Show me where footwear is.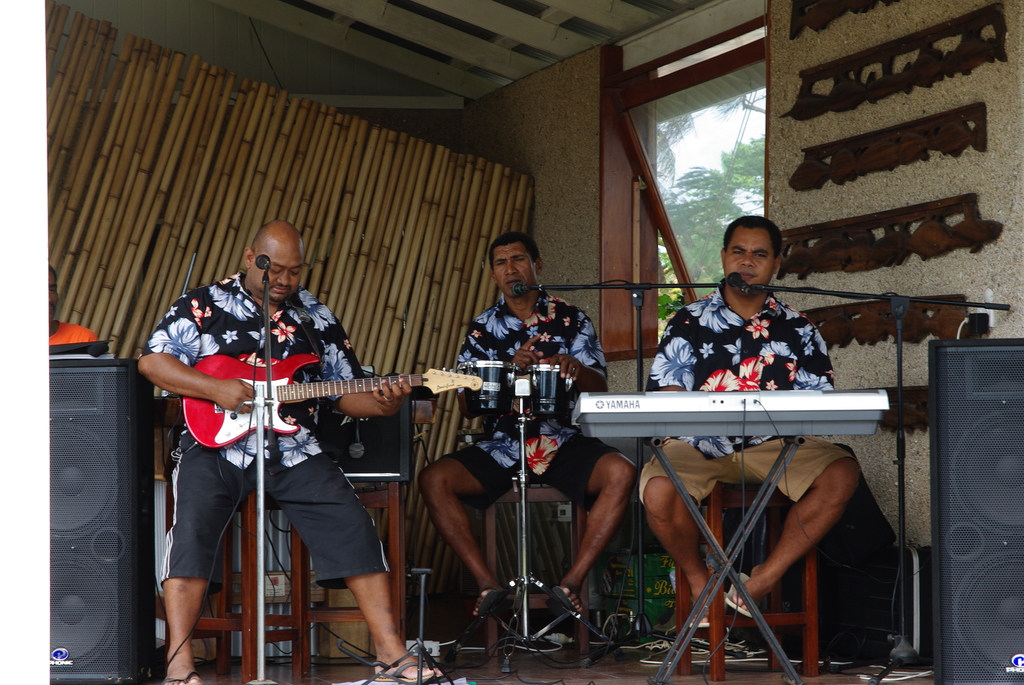
footwear is at bbox=(479, 592, 505, 618).
